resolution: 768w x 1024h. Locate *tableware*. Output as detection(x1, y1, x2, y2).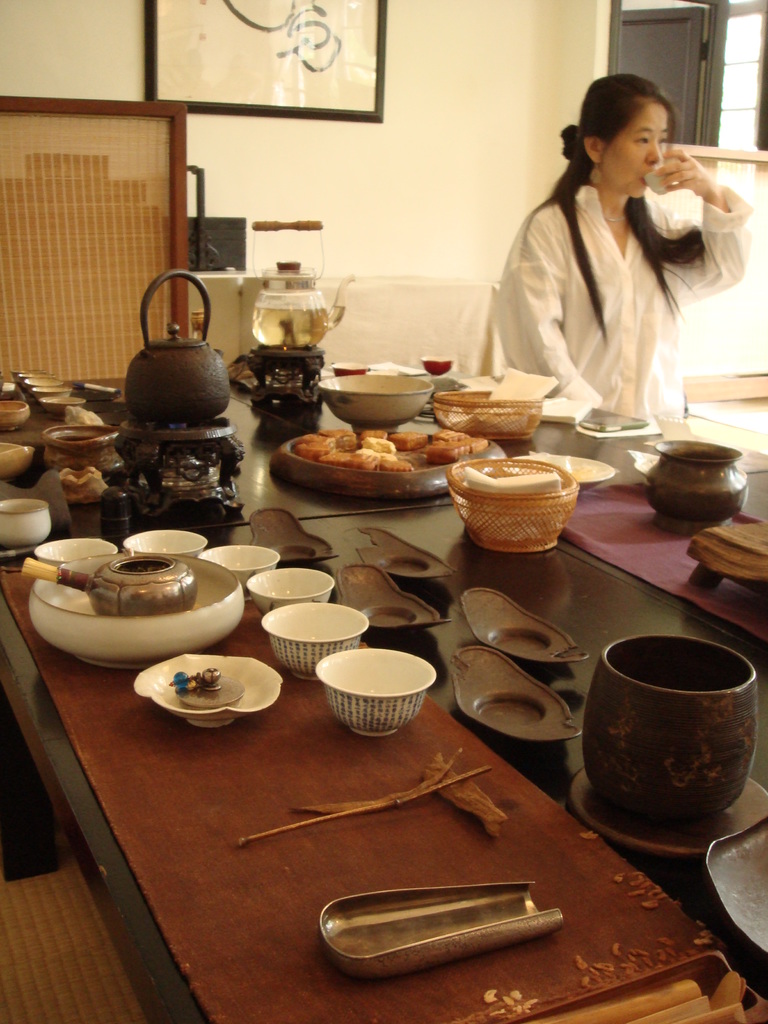
detection(461, 589, 598, 673).
